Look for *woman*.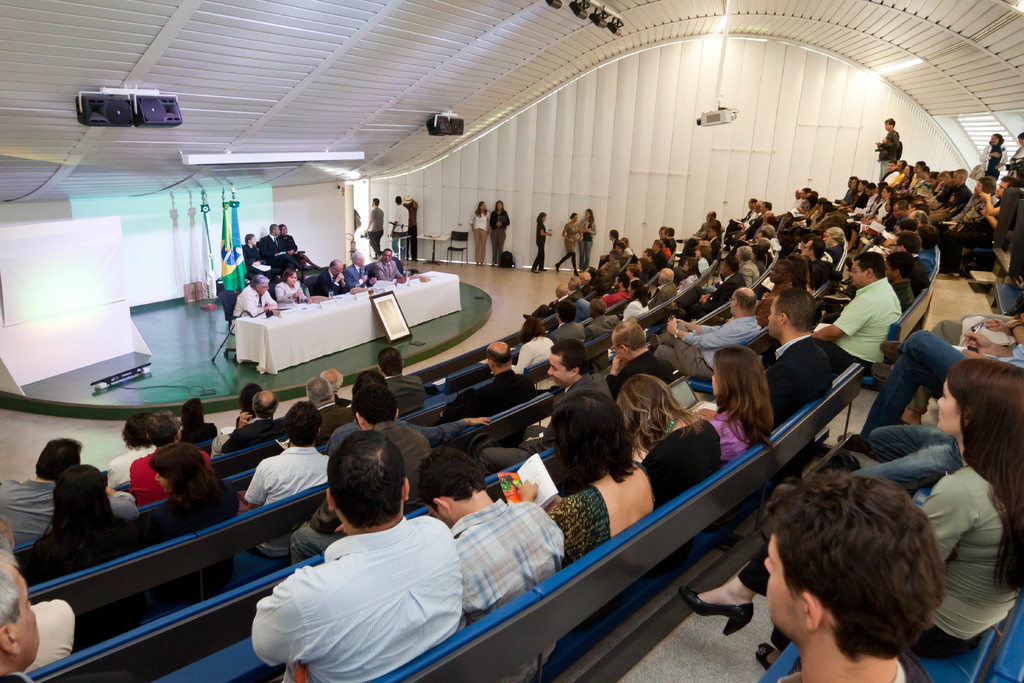
Found: box=[139, 447, 248, 613].
